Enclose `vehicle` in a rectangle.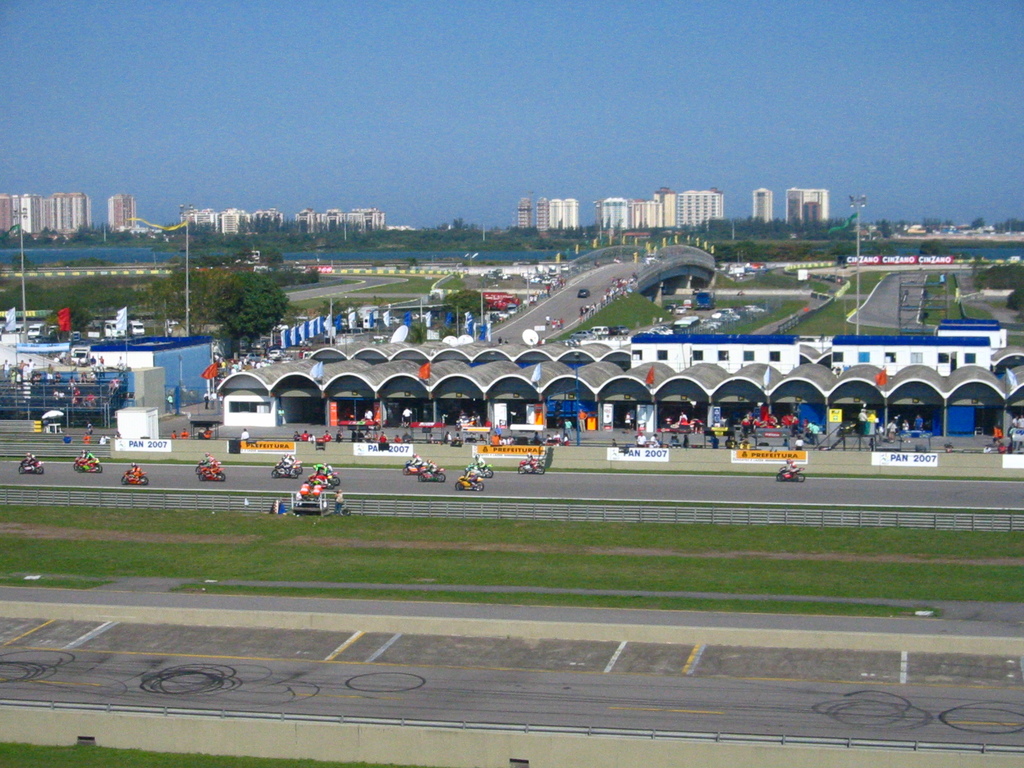
{"left": 673, "top": 305, "right": 685, "bottom": 317}.
